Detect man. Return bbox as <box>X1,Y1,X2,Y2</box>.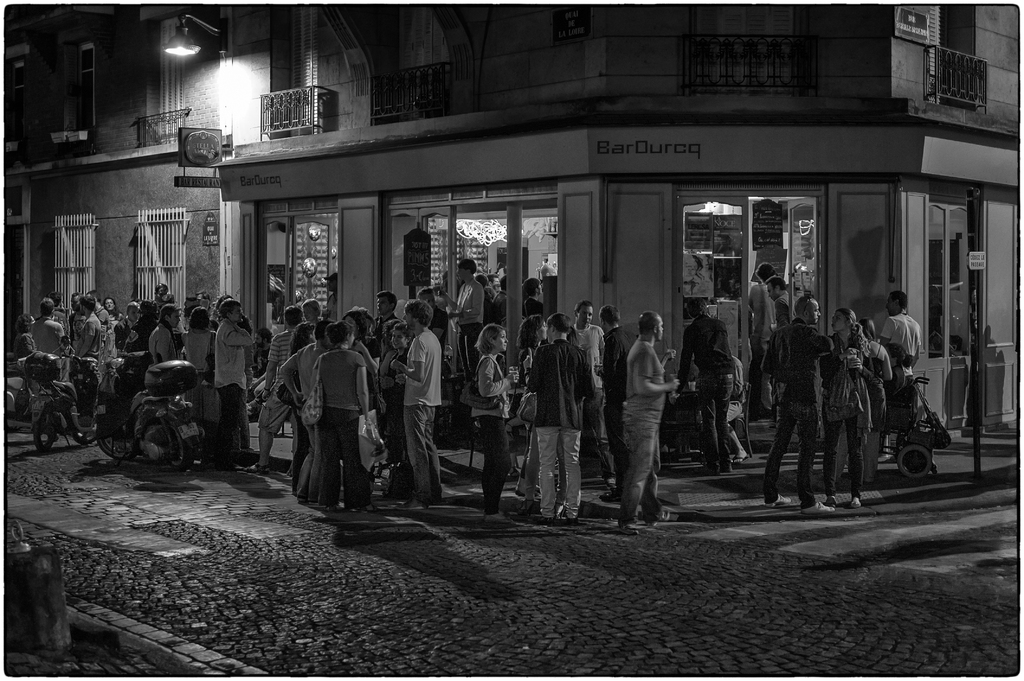
<box>387,298,442,511</box>.
